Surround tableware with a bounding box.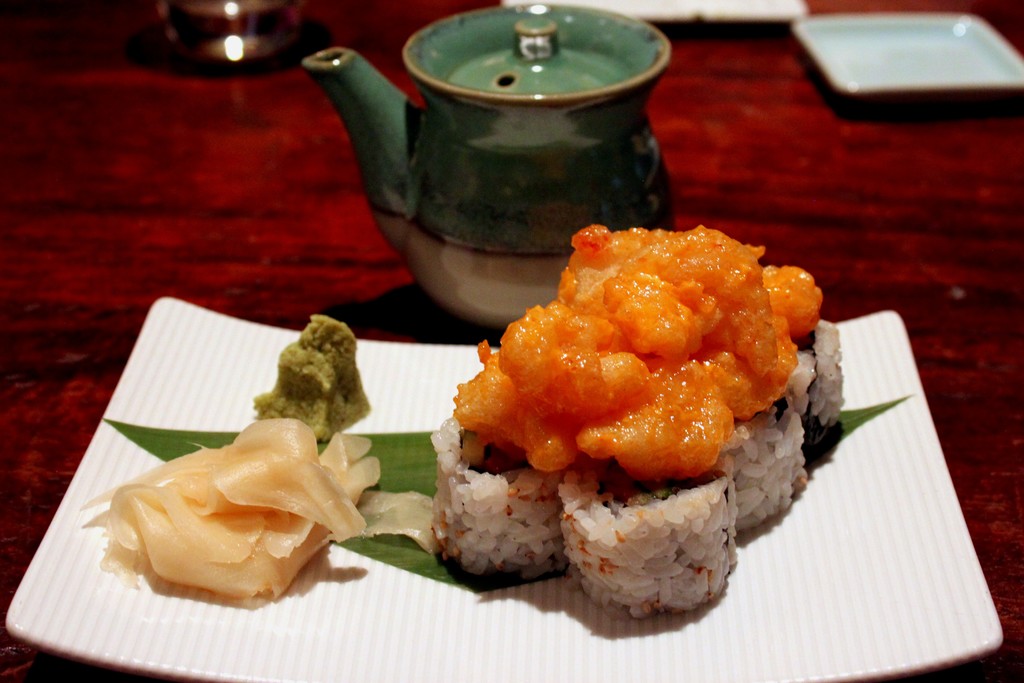
bbox=(488, 0, 812, 27).
